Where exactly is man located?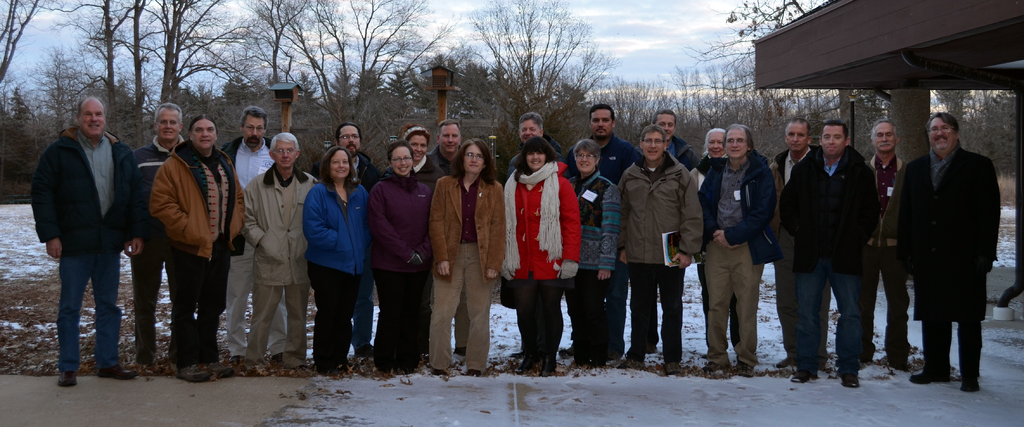
Its bounding box is [x1=862, y1=115, x2=918, y2=365].
